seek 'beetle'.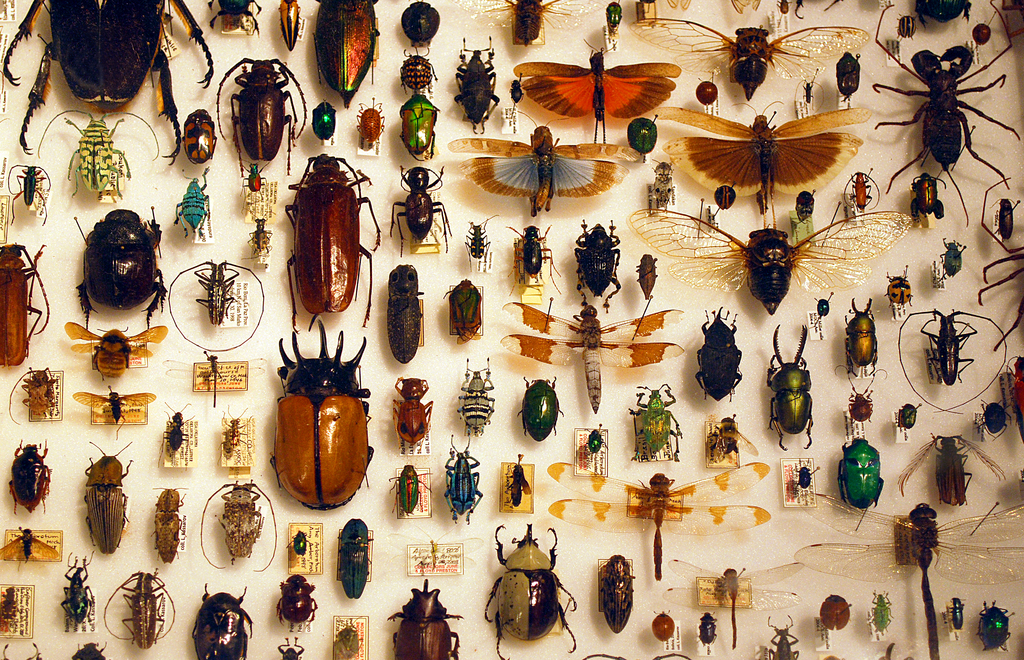
detection(396, 95, 442, 158).
